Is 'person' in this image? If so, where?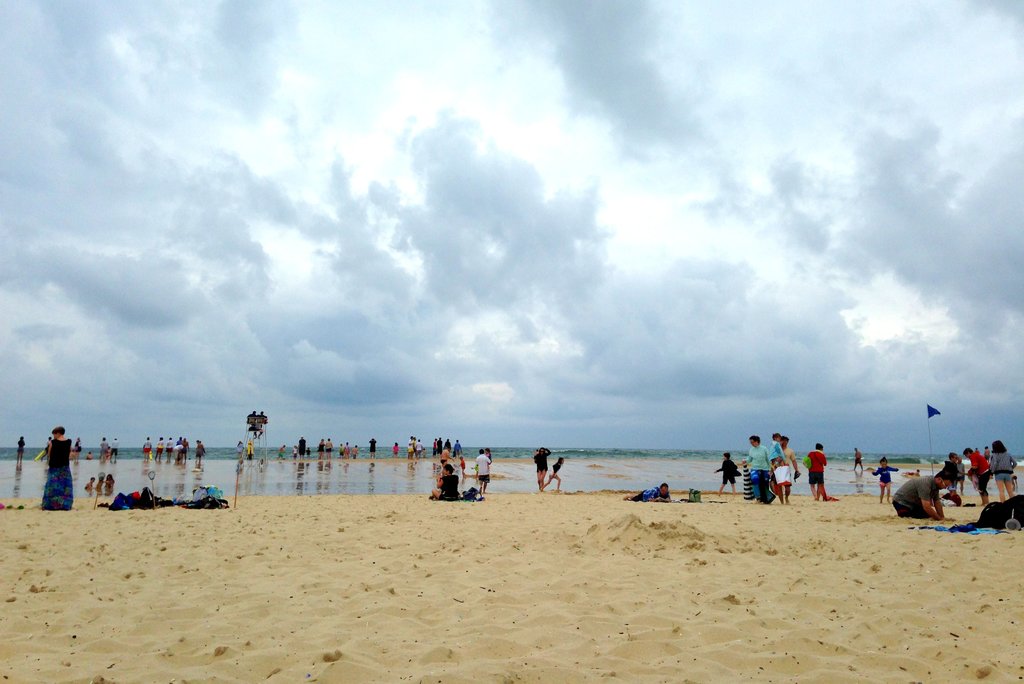
Yes, at box(738, 433, 772, 503).
